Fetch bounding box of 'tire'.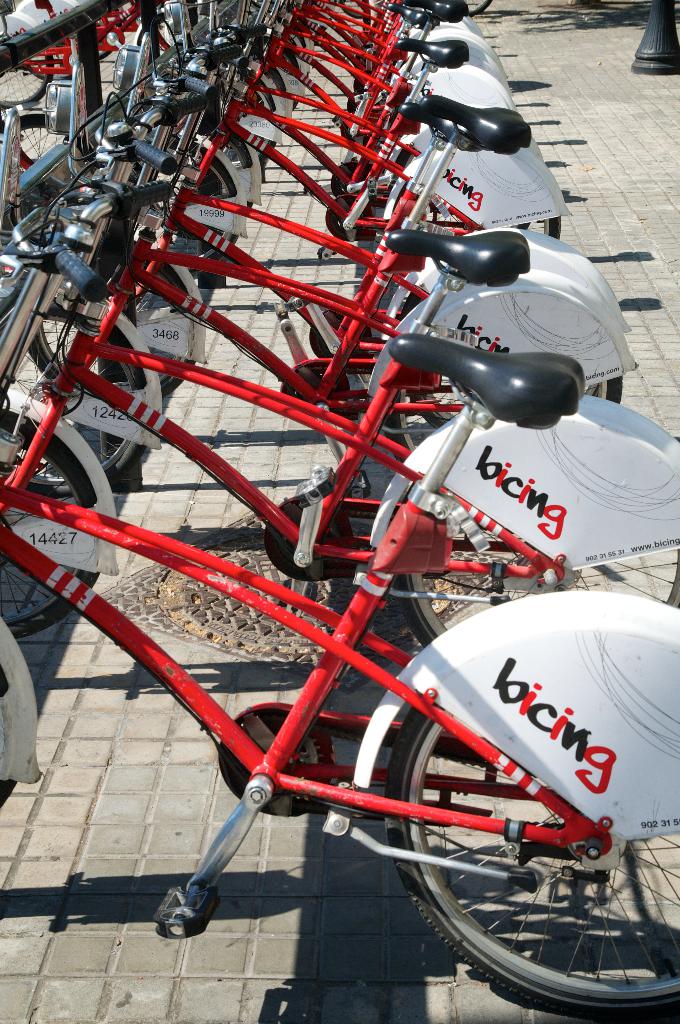
Bbox: box(400, 290, 422, 323).
